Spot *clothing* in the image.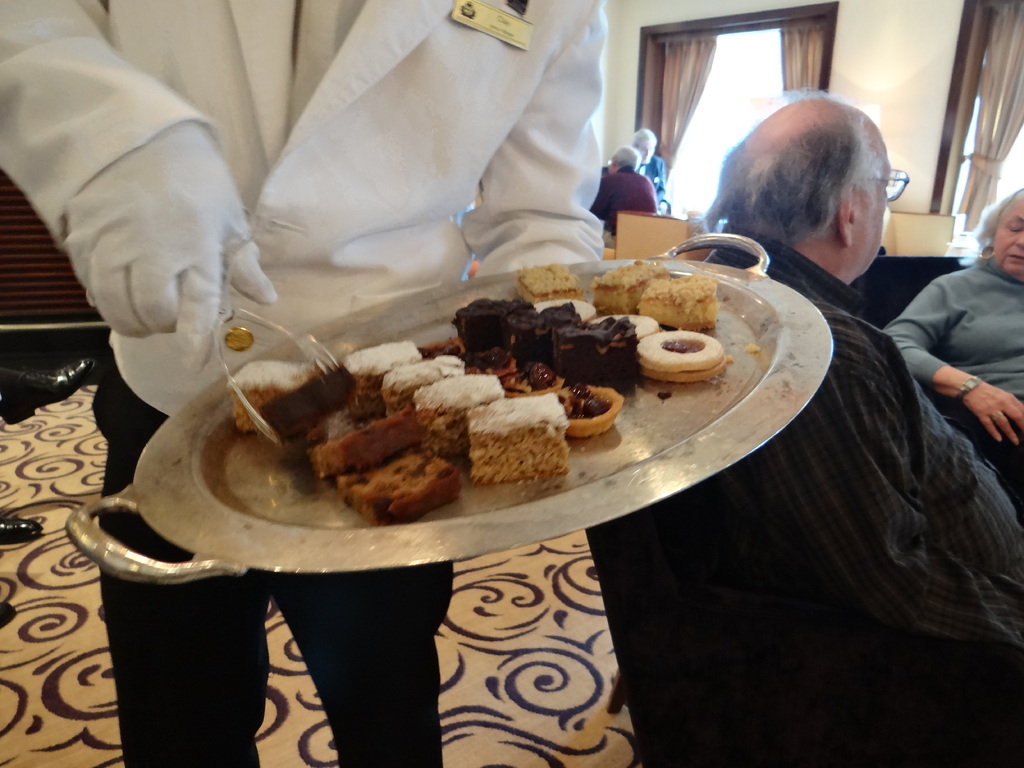
*clothing* found at (x1=0, y1=0, x2=609, y2=767).
